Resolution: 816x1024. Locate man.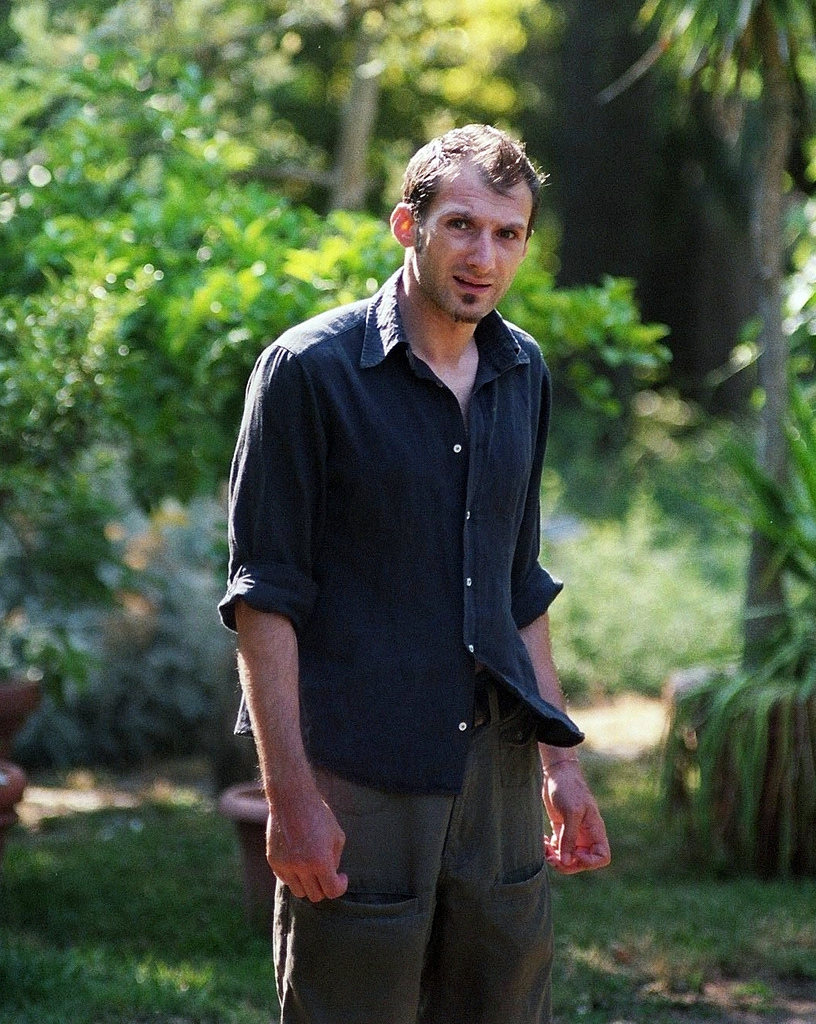
216:110:615:1009.
